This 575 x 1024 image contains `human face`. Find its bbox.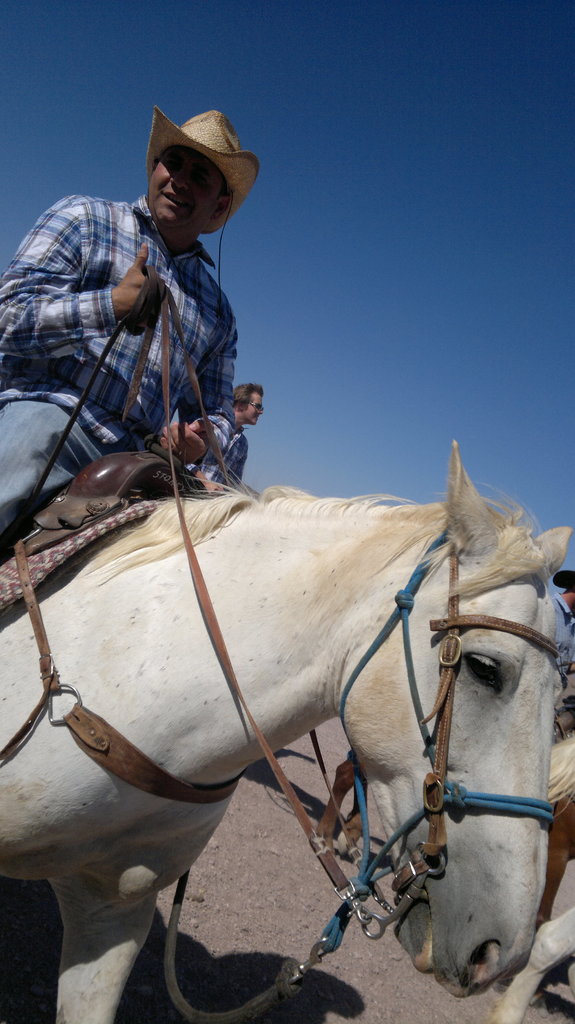
<region>245, 388, 262, 428</region>.
